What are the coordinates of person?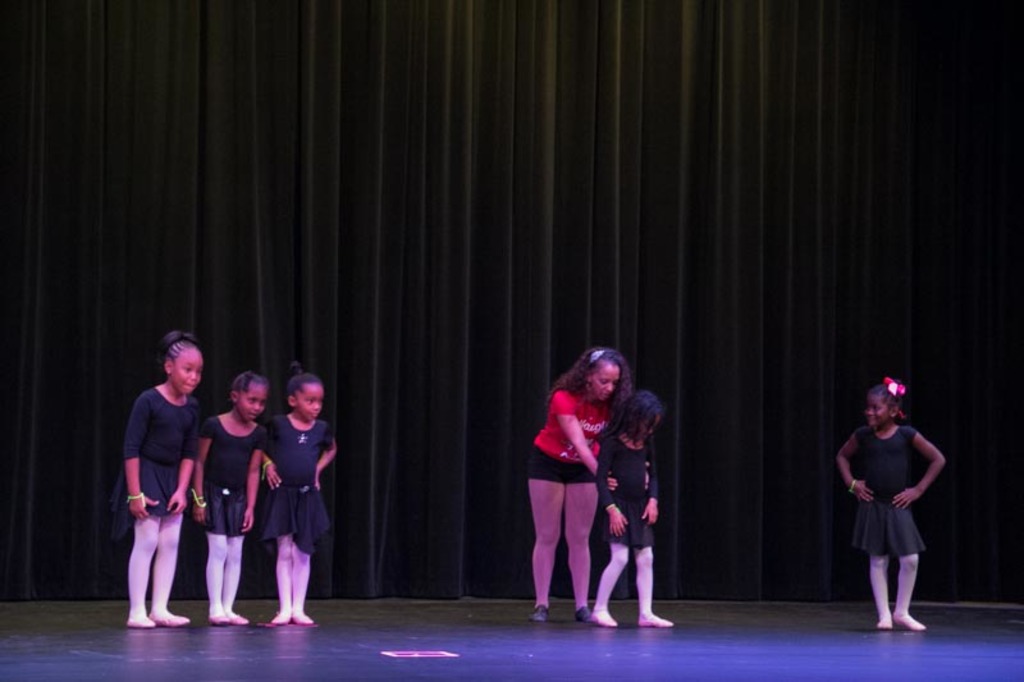
(x1=838, y1=380, x2=947, y2=630).
